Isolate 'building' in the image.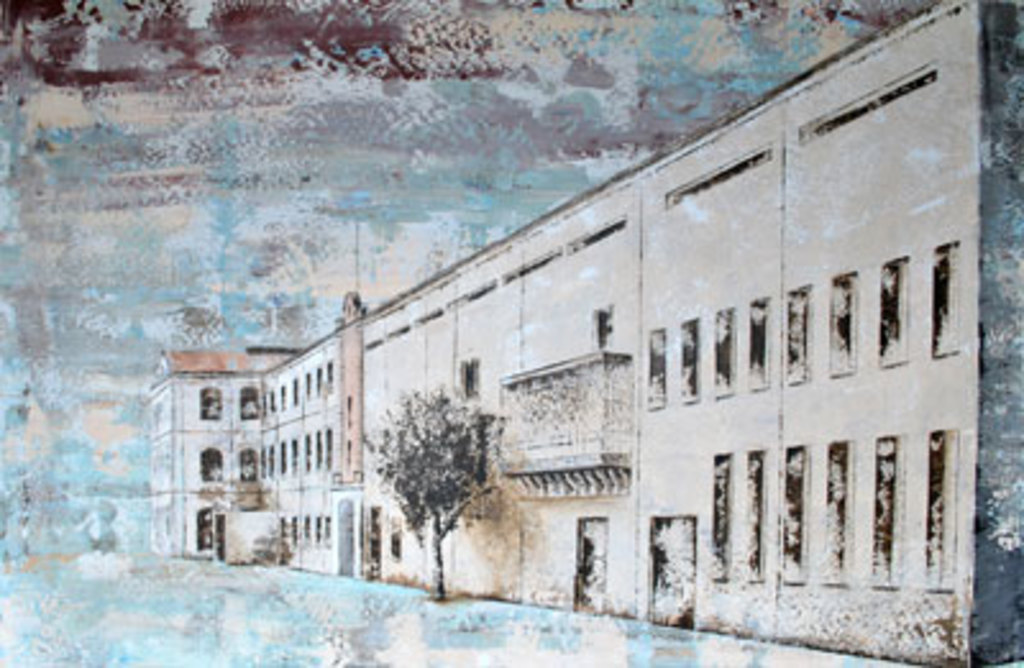
Isolated region: region(259, 0, 1021, 665).
